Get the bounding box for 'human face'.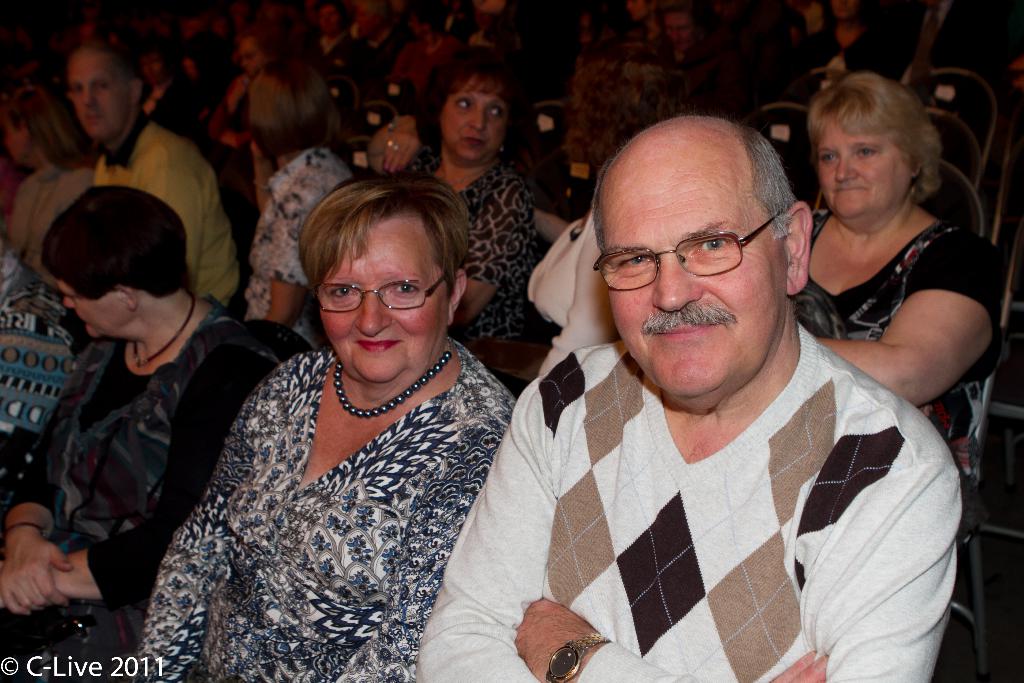
{"left": 316, "top": 5, "right": 339, "bottom": 34}.
